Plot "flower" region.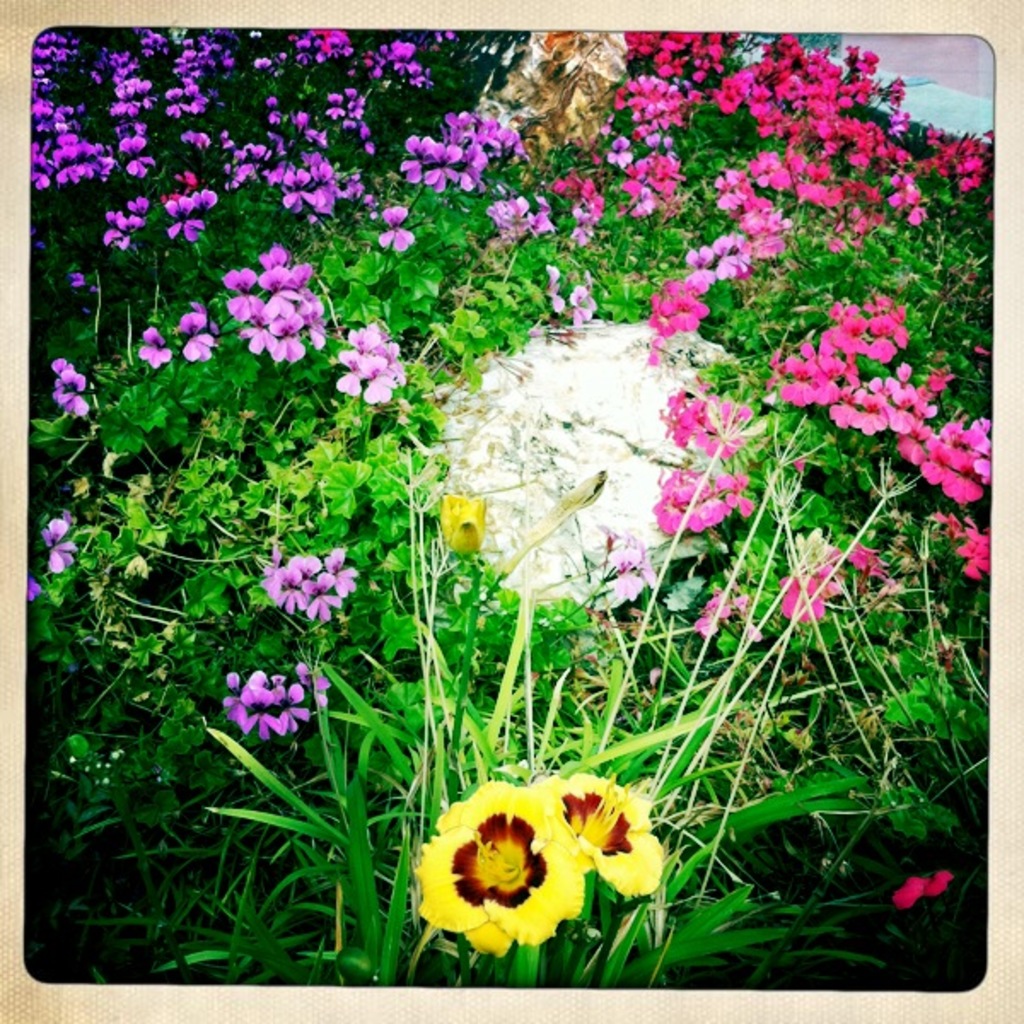
Plotted at (x1=408, y1=777, x2=580, y2=952).
